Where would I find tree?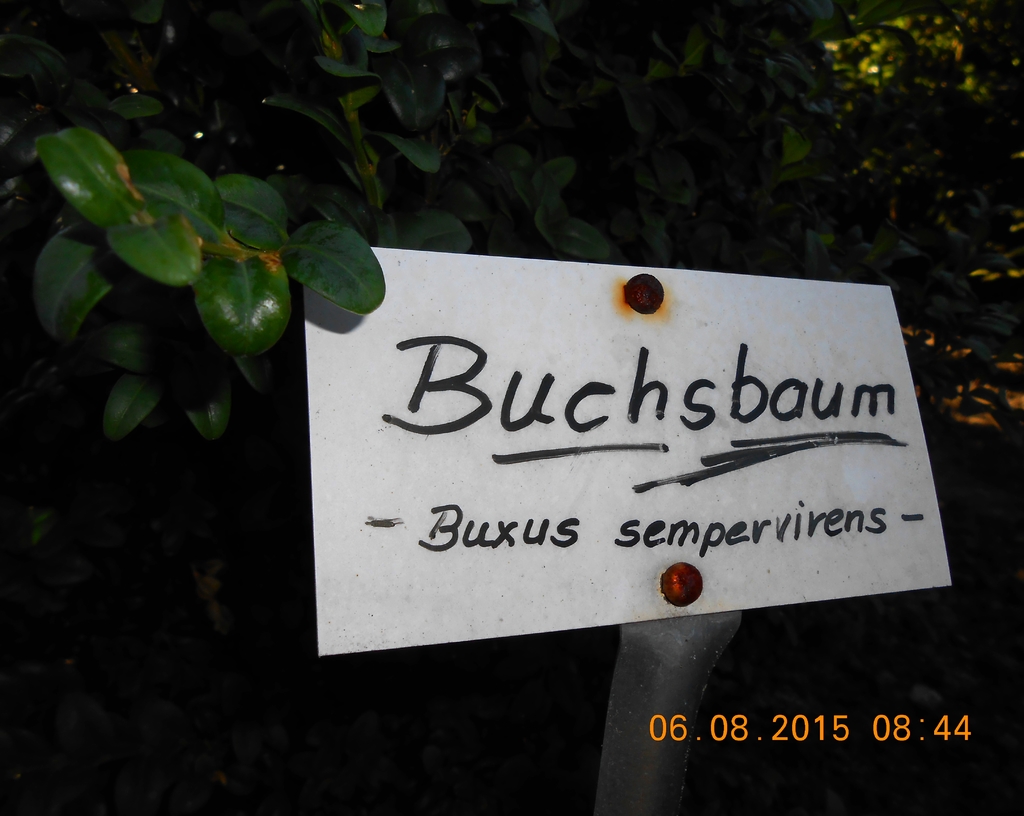
At (0, 0, 956, 808).
